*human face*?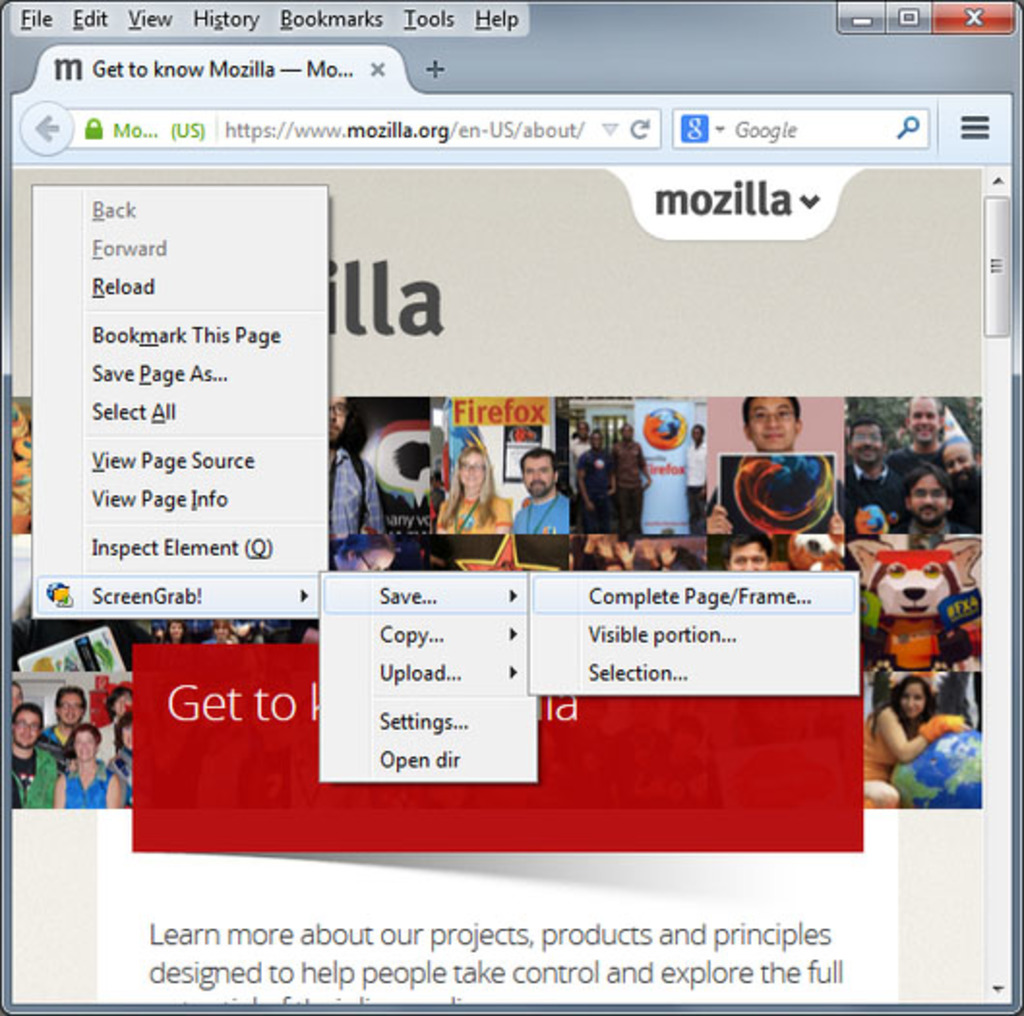
<bbox>852, 428, 881, 468</bbox>
